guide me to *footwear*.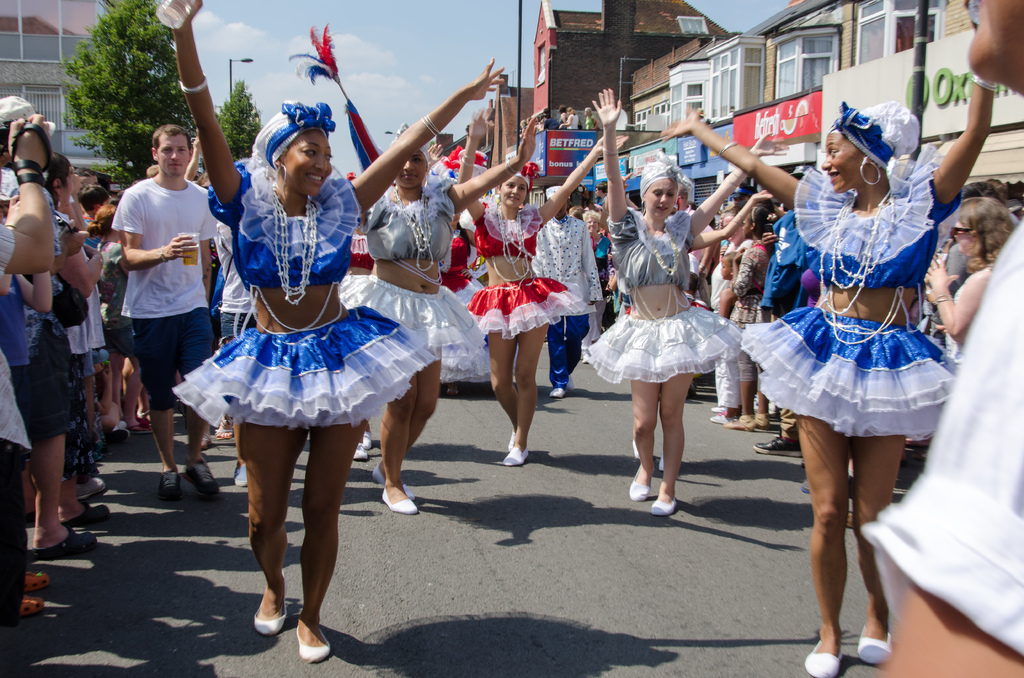
Guidance: 805 639 842 677.
